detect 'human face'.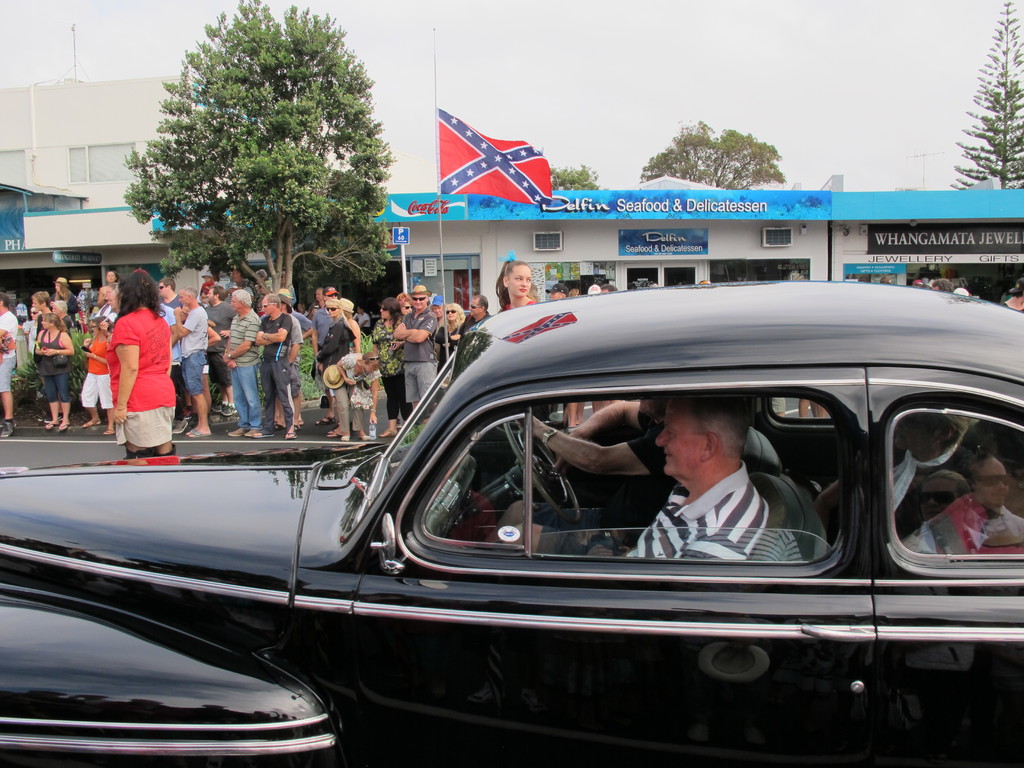
Detected at box(431, 305, 444, 317).
